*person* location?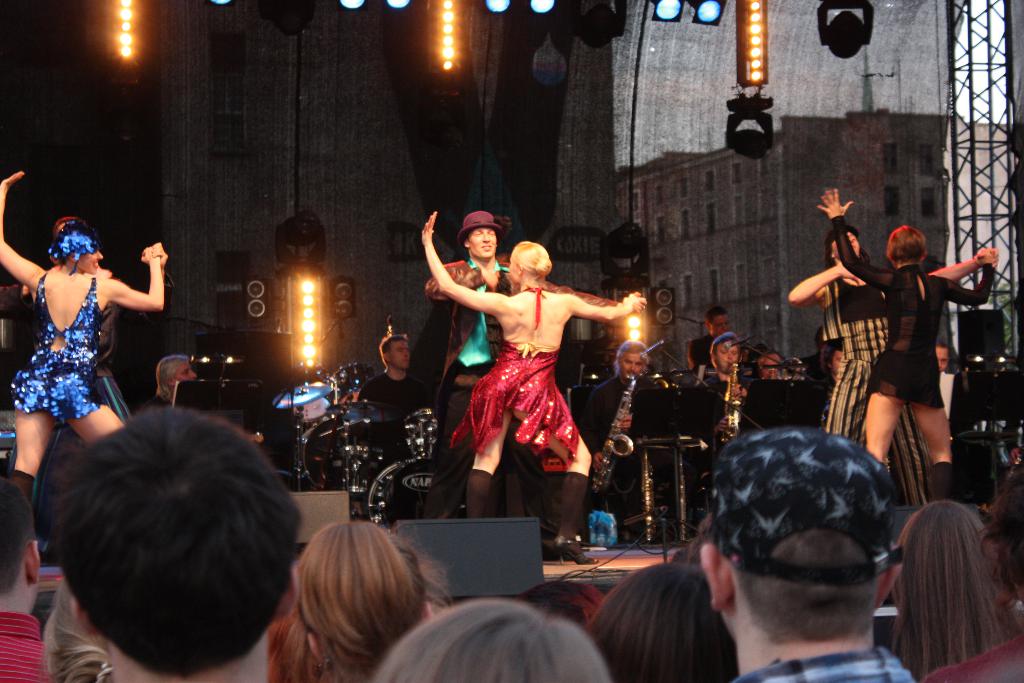
box=[921, 459, 1023, 679]
